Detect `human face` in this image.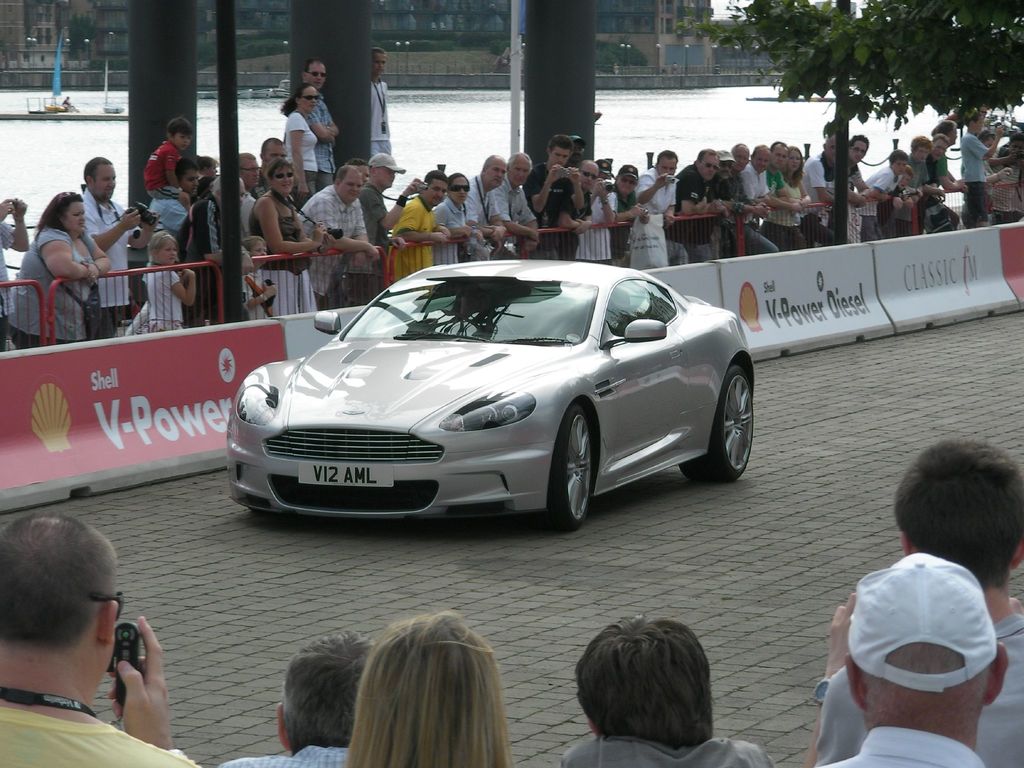
Detection: {"left": 757, "top": 151, "right": 769, "bottom": 170}.
